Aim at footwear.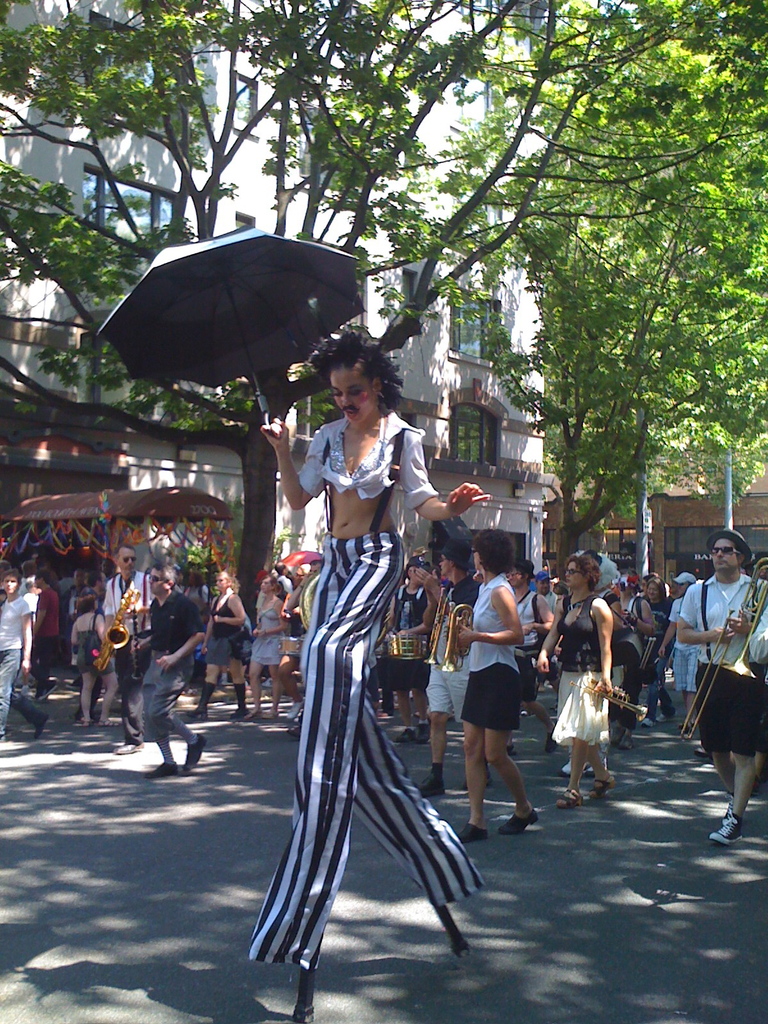
Aimed at <bbox>186, 709, 203, 721</bbox>.
